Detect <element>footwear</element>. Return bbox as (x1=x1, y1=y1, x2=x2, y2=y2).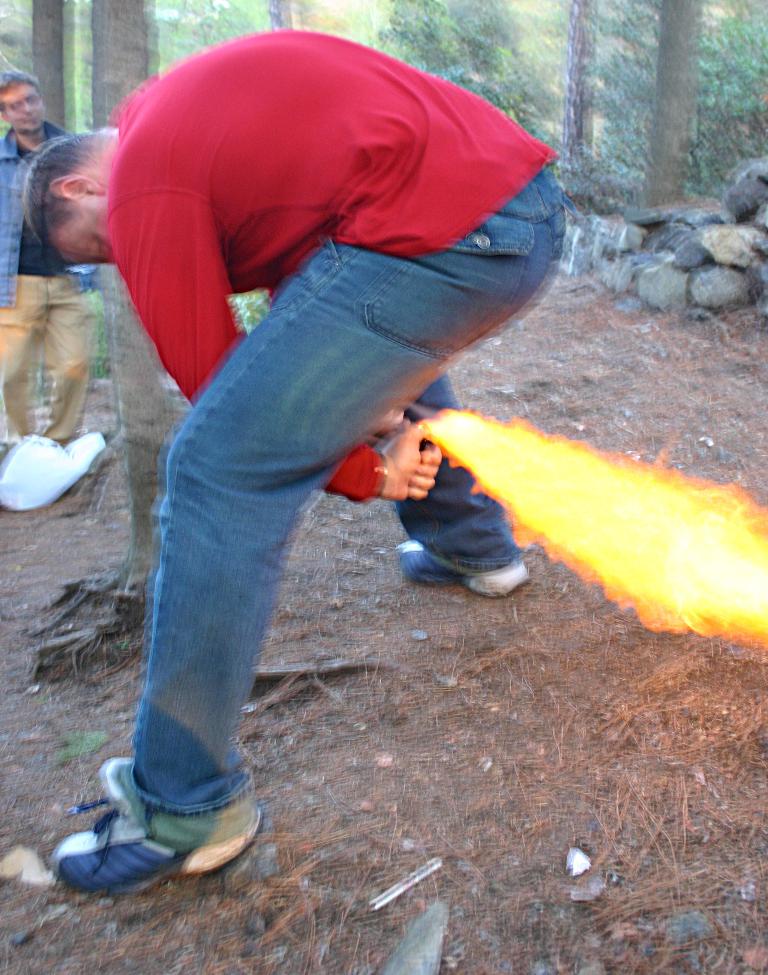
(x1=394, y1=541, x2=531, y2=601).
